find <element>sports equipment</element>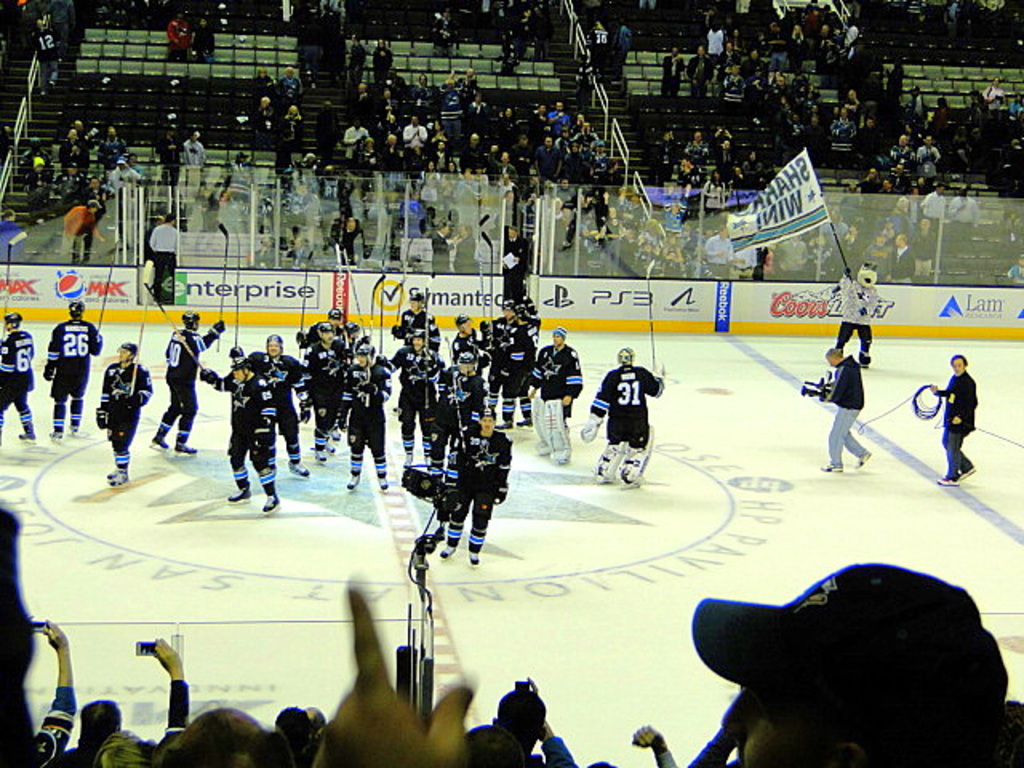
(235,227,242,346)
